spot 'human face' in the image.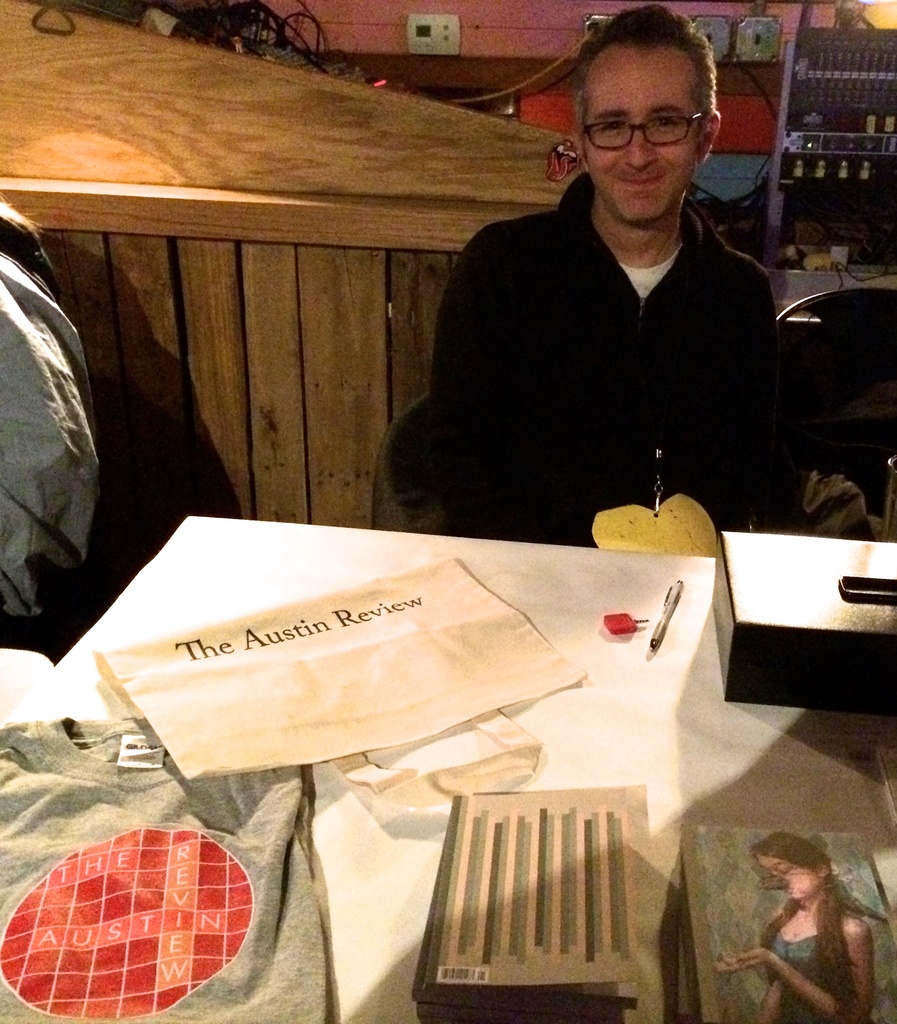
'human face' found at (x1=759, y1=853, x2=818, y2=900).
